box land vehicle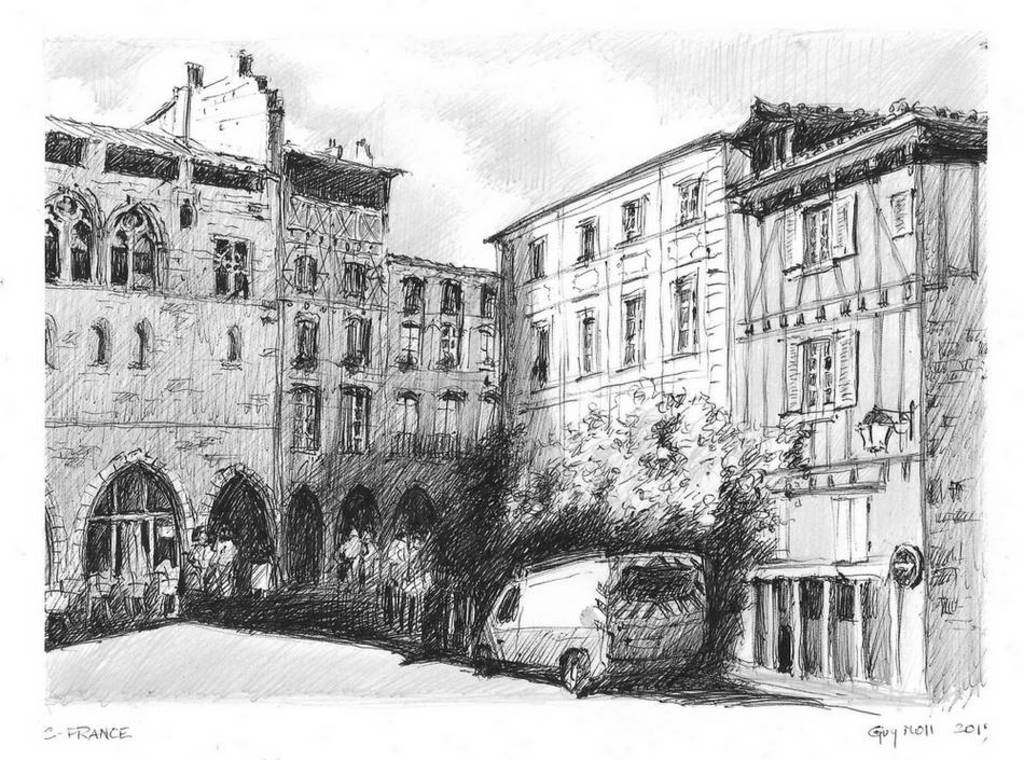
<region>478, 543, 744, 700</region>
